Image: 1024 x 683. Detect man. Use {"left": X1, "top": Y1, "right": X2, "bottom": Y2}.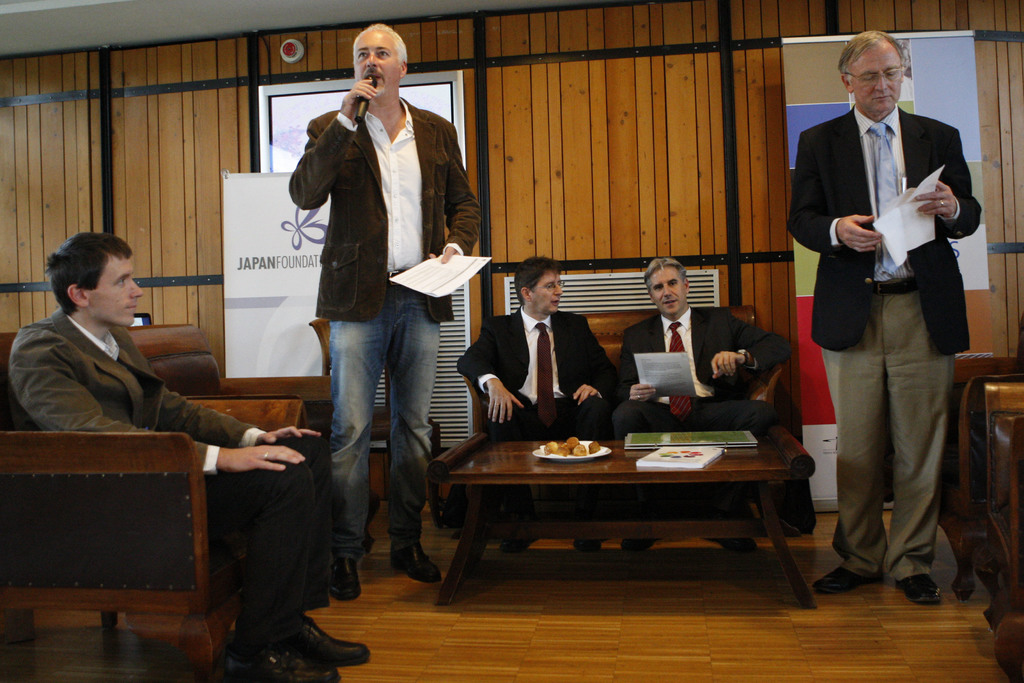
{"left": 10, "top": 231, "right": 371, "bottom": 682}.
